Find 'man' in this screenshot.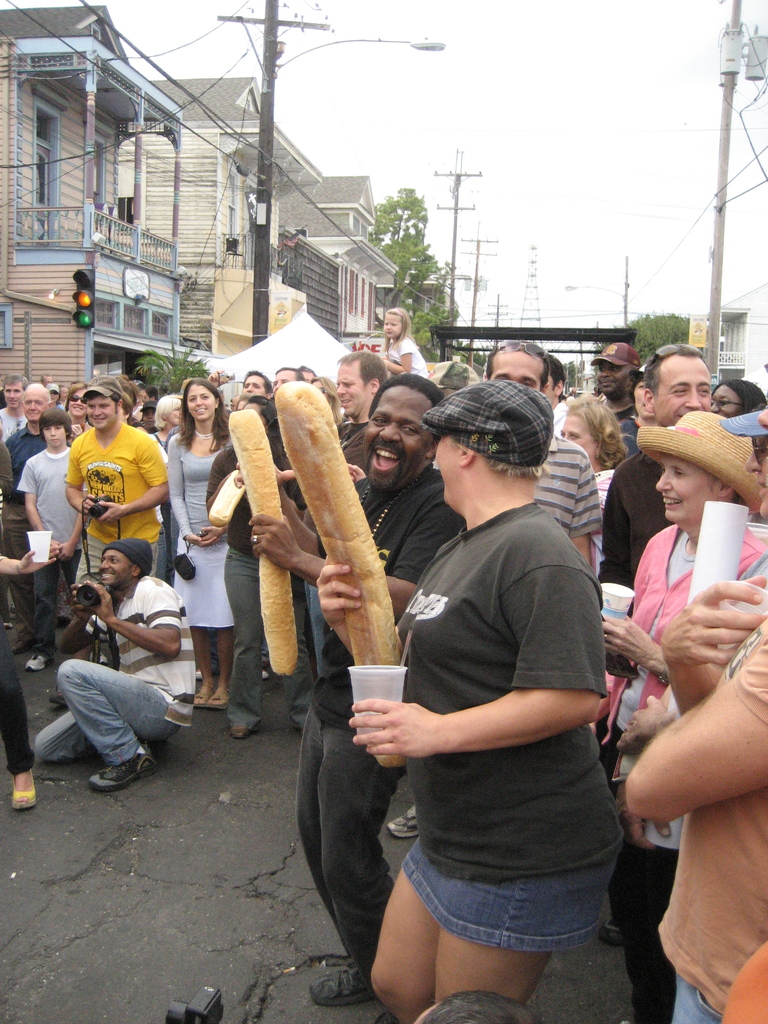
The bounding box for 'man' is (52,376,170,589).
